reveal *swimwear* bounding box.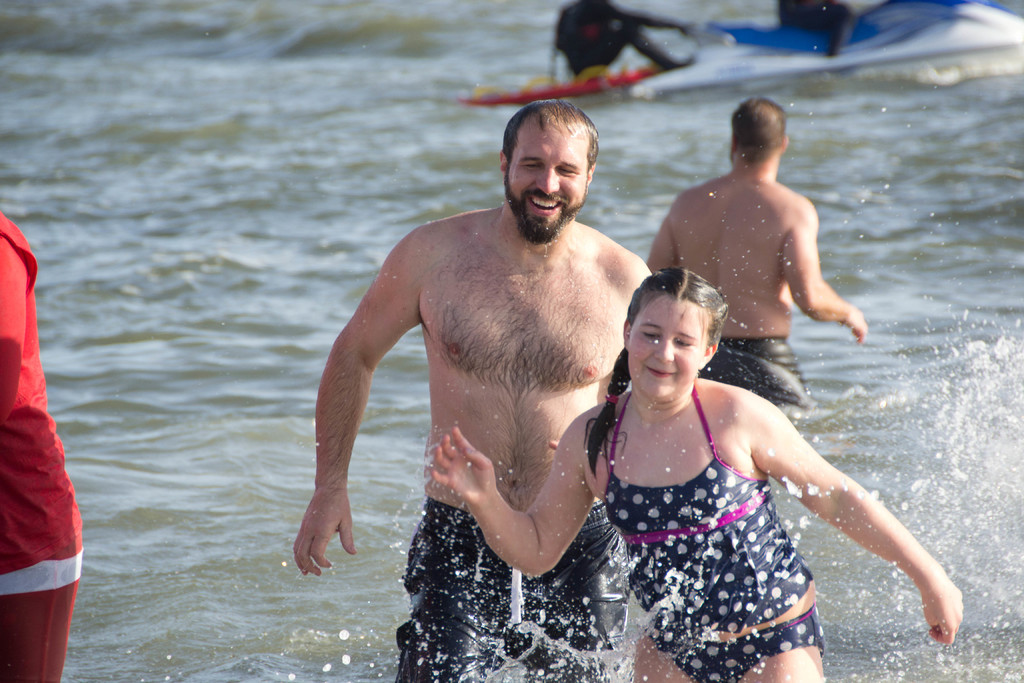
Revealed: select_region(698, 335, 807, 418).
